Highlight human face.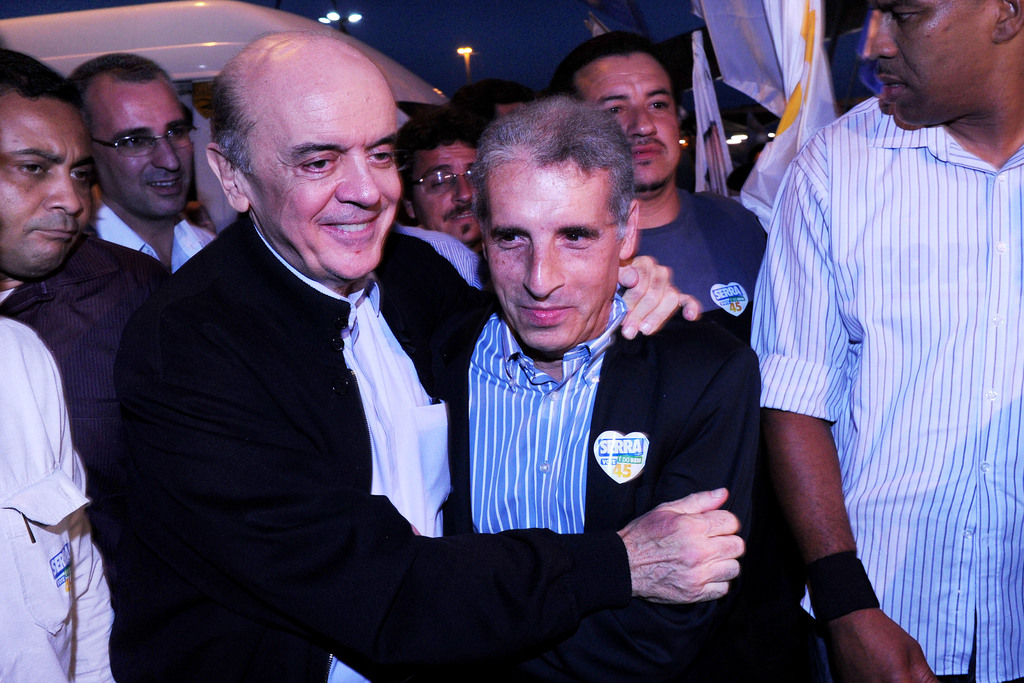
Highlighted region: (0,95,95,278).
